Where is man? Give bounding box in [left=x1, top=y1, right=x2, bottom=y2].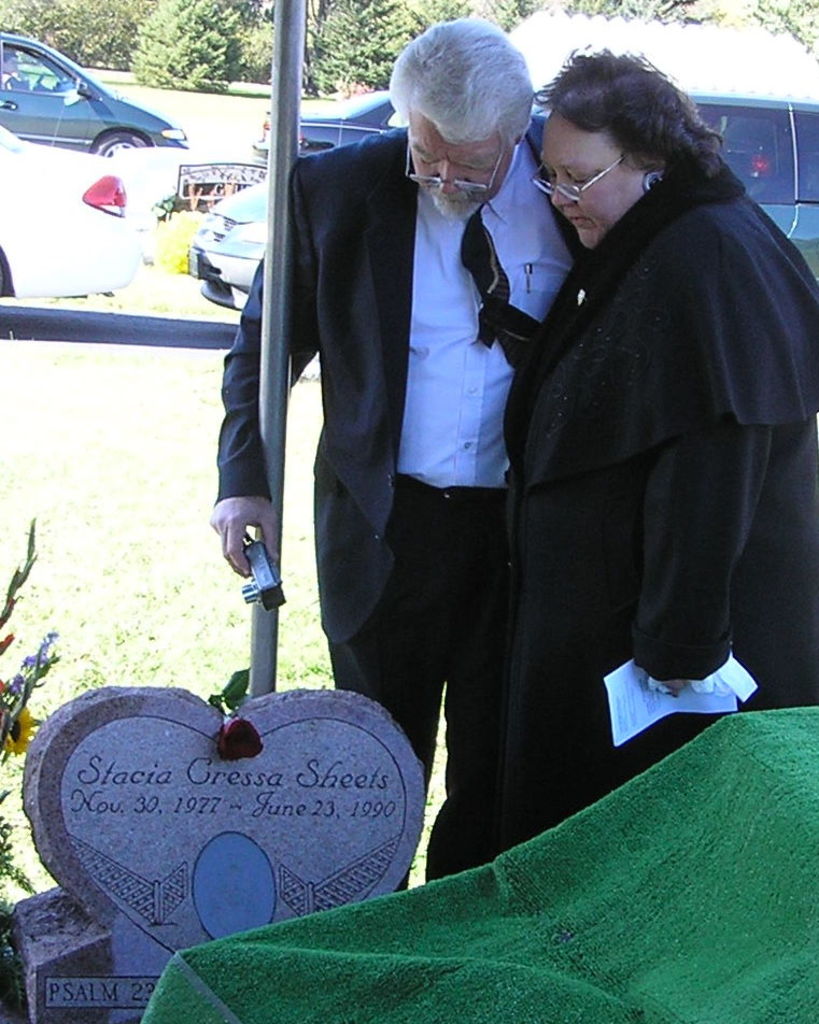
[left=221, top=35, right=585, bottom=848].
